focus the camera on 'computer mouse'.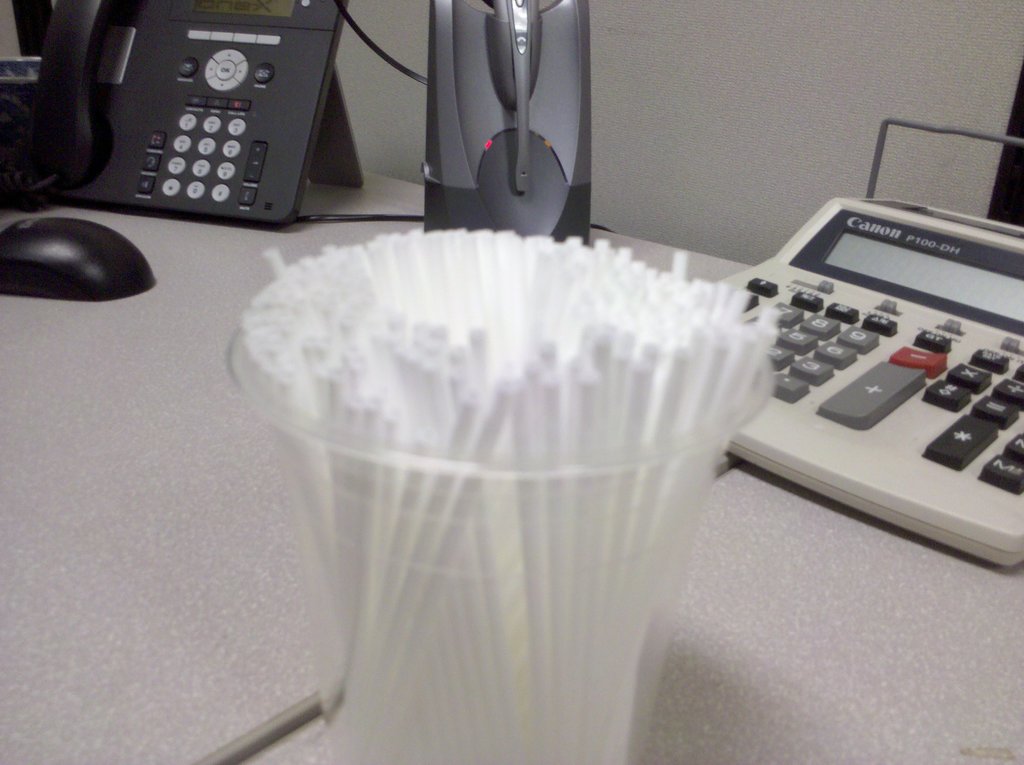
Focus region: (1,216,155,298).
